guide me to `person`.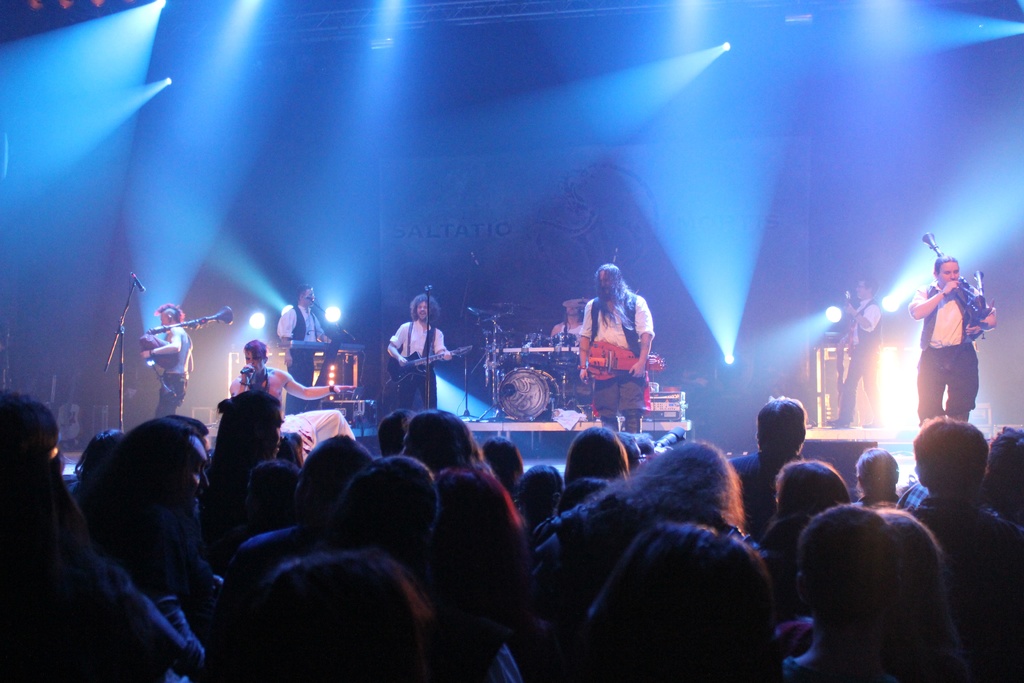
Guidance: <region>763, 459, 856, 548</region>.
